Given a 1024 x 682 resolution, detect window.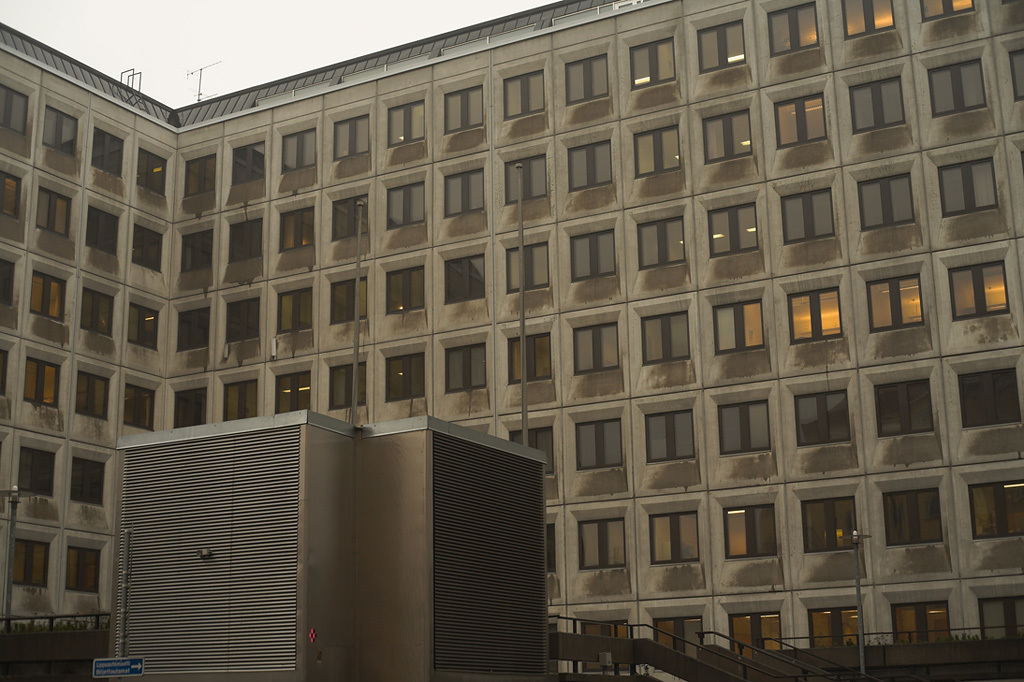
l=328, t=195, r=368, b=239.
